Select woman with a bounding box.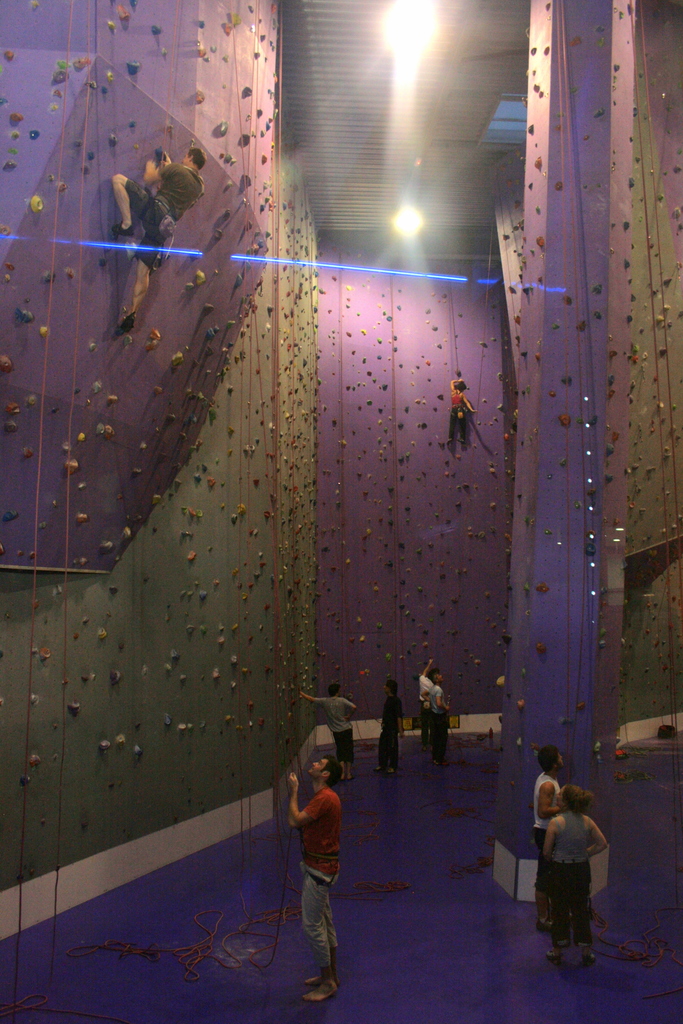
BBox(536, 782, 601, 963).
